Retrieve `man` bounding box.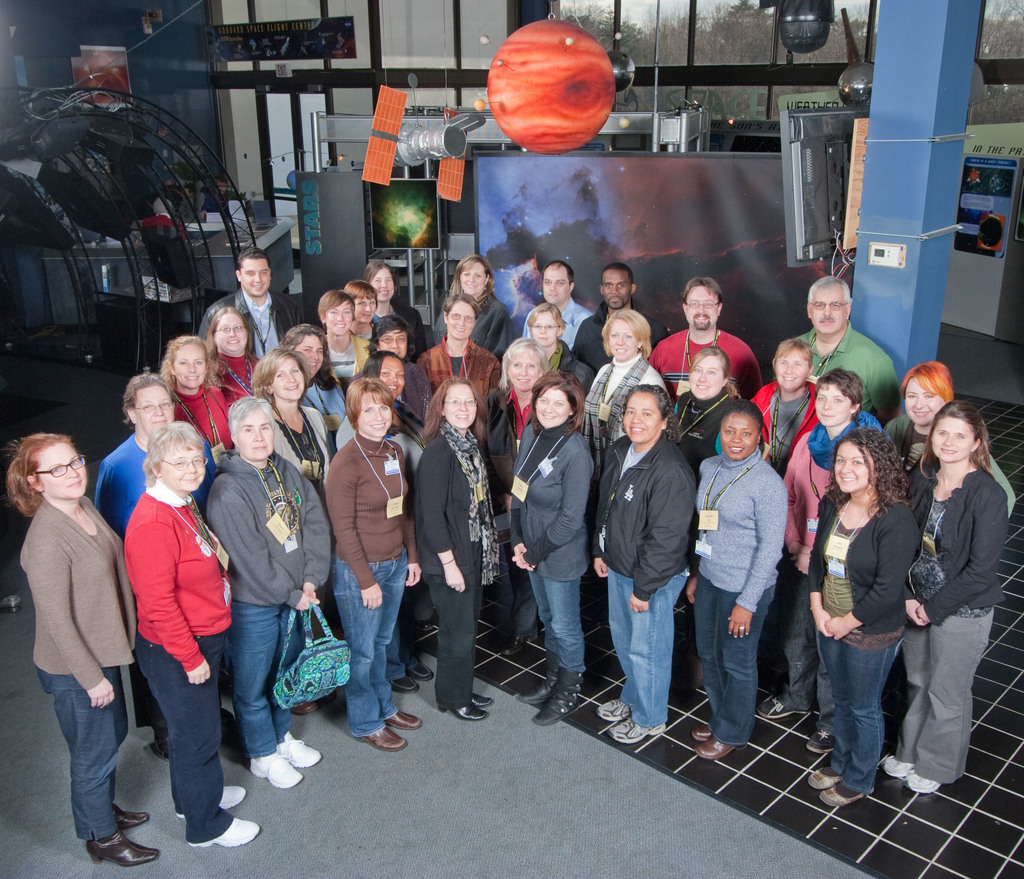
Bounding box: <box>572,262,671,375</box>.
